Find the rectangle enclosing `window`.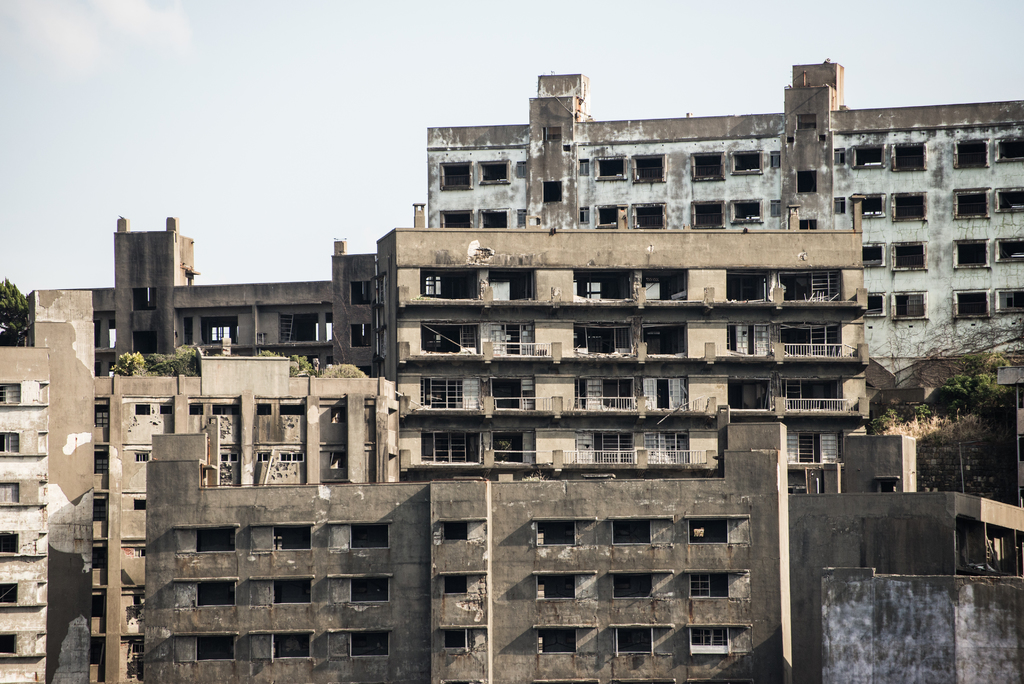
BBox(735, 150, 758, 170).
